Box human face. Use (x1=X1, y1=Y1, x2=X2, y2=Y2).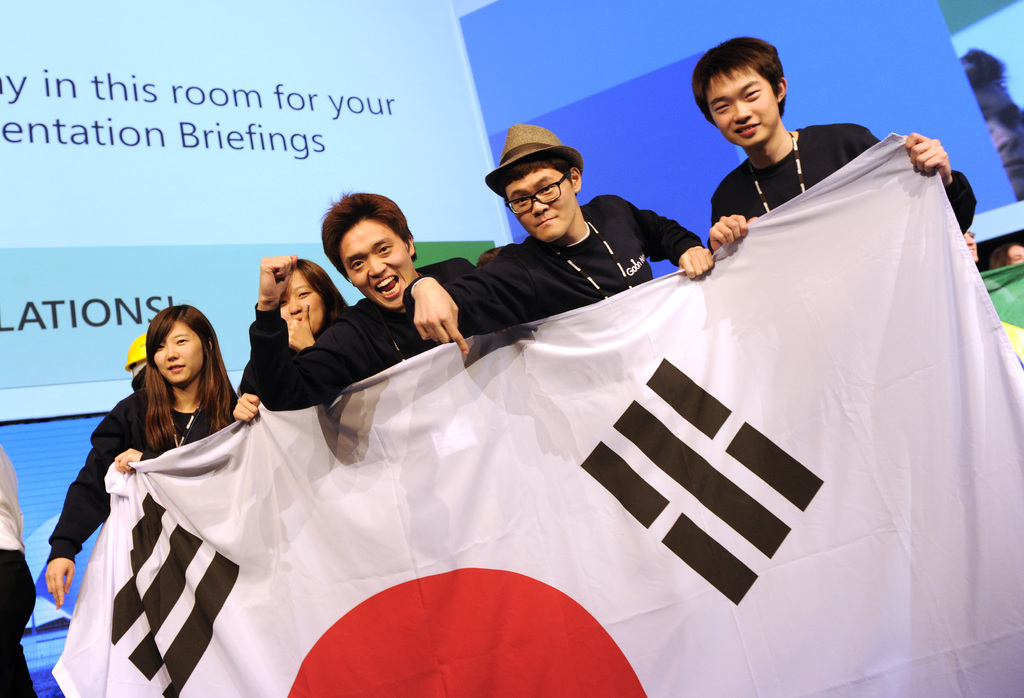
(x1=155, y1=323, x2=200, y2=387).
